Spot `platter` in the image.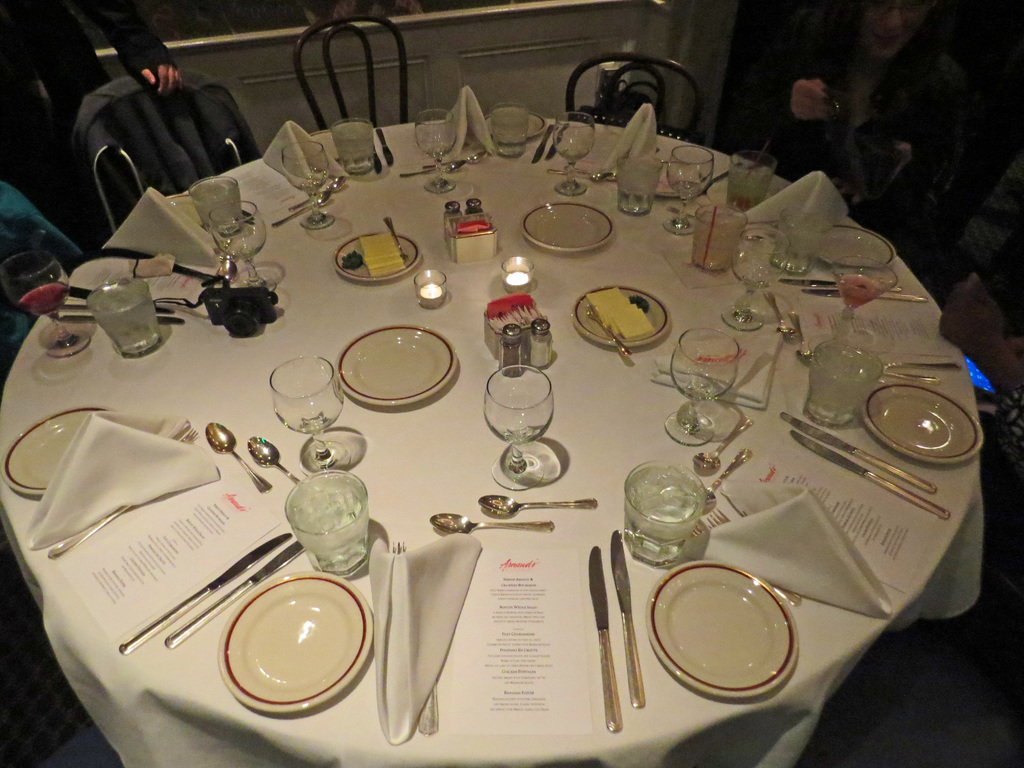
`platter` found at bbox(815, 224, 898, 260).
